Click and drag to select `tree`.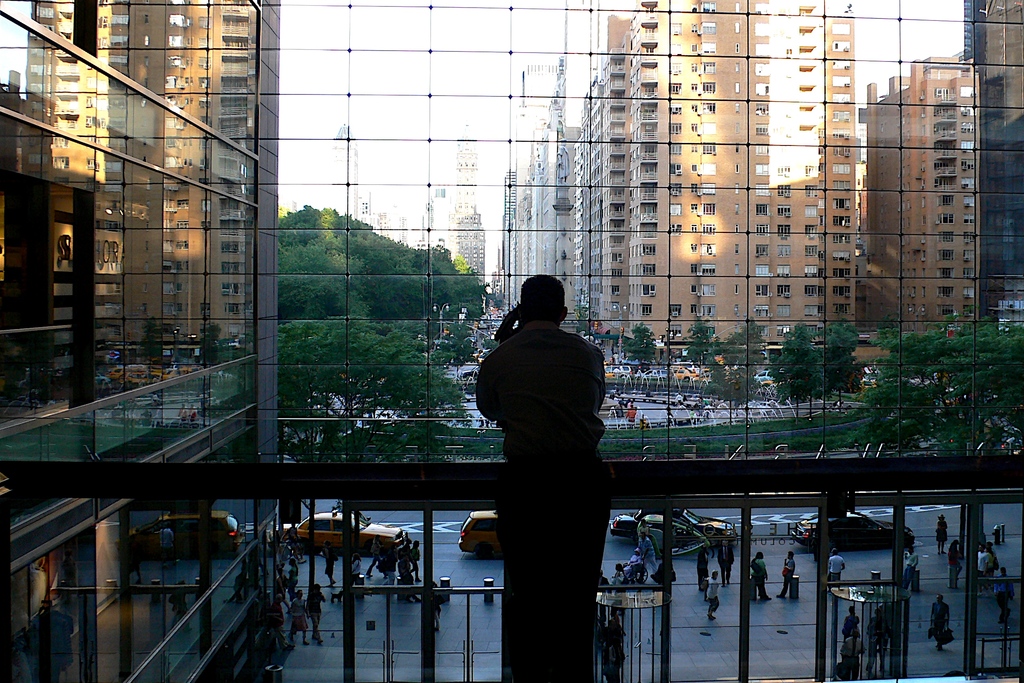
Selection: box(575, 301, 595, 333).
